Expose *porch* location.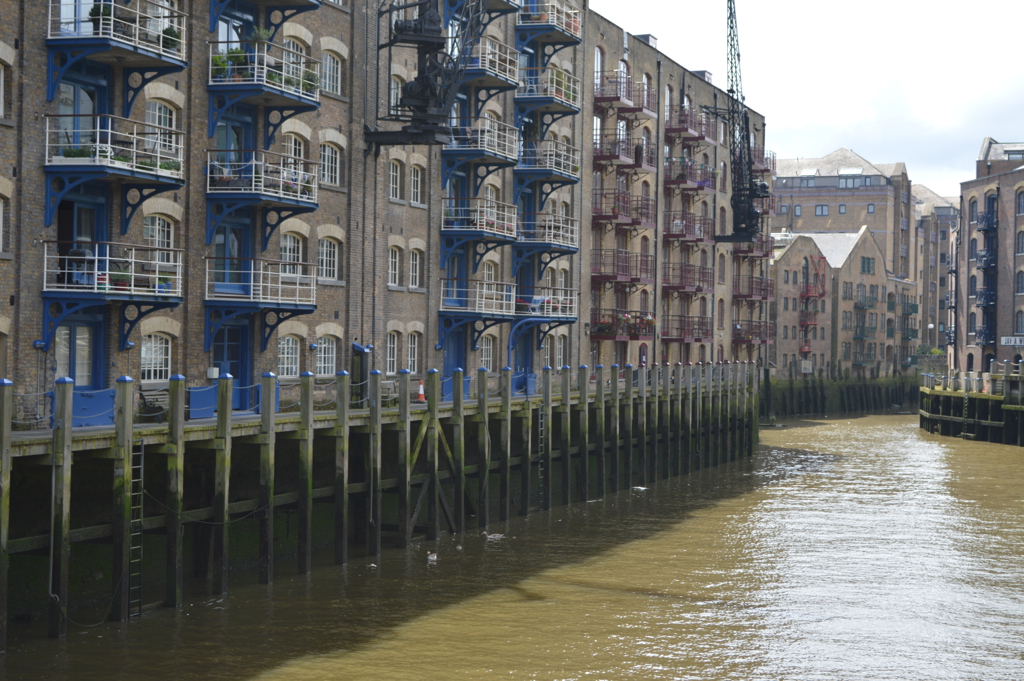
Exposed at [46, 231, 186, 313].
